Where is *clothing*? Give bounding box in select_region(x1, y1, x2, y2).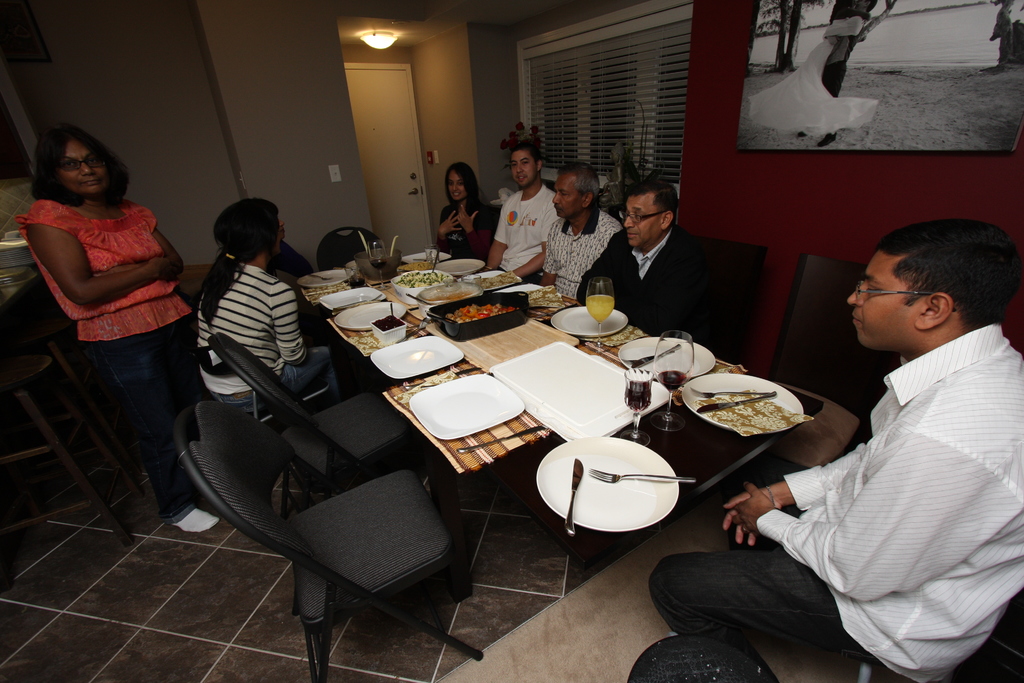
select_region(543, 211, 623, 306).
